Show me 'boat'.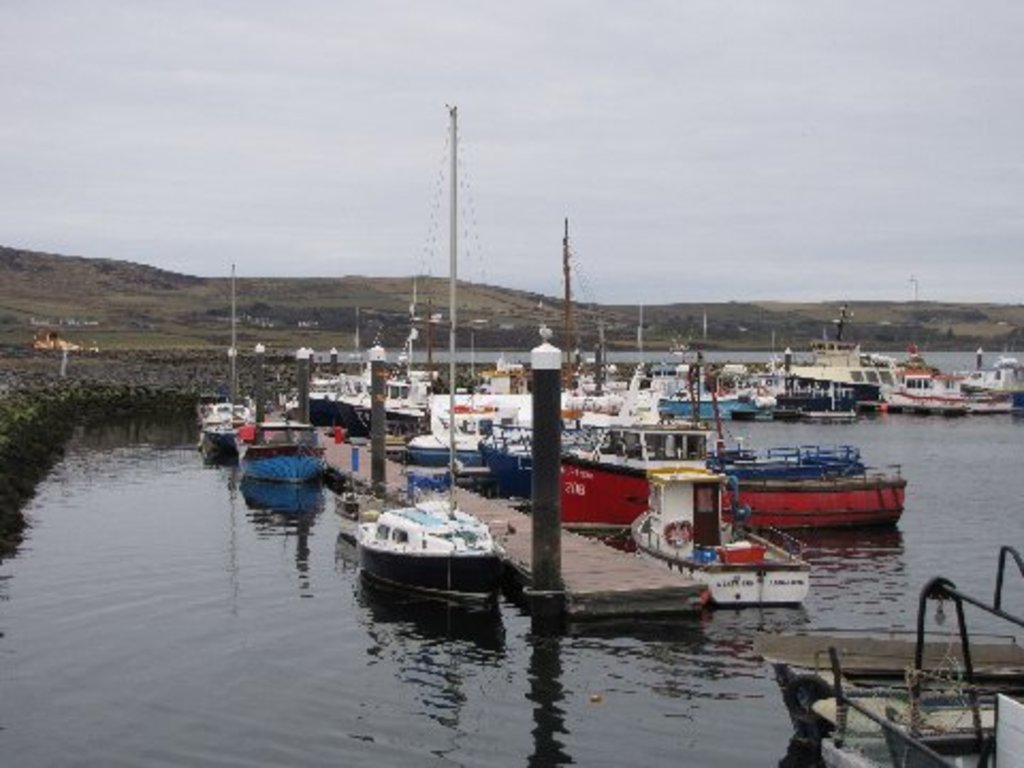
'boat' is here: 480/410/631/501.
